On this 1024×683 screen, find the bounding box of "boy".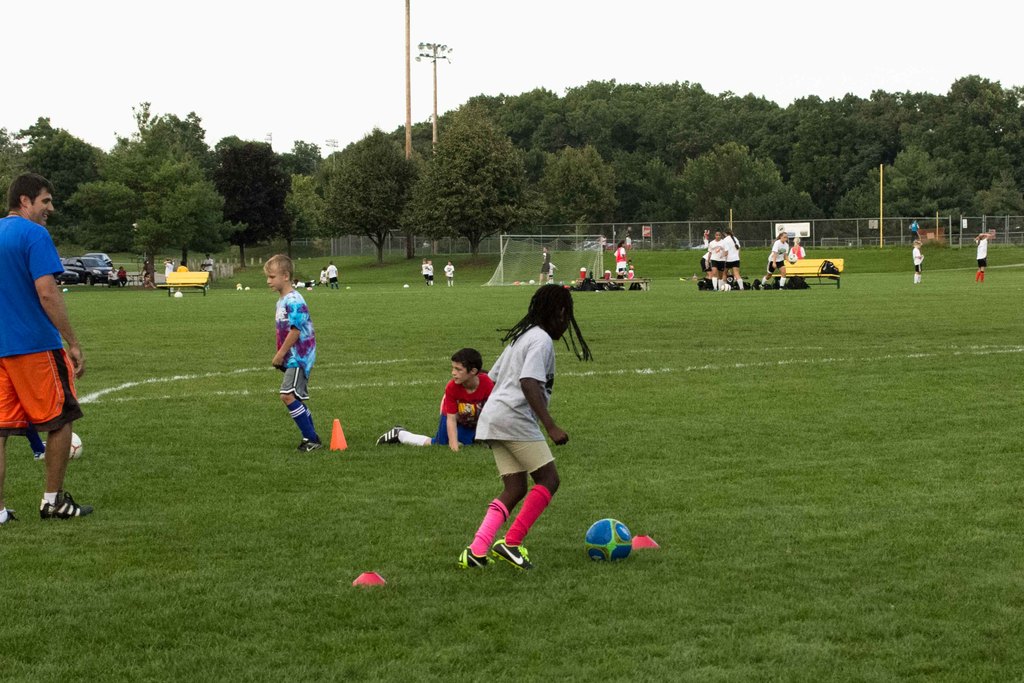
Bounding box: Rect(377, 343, 496, 450).
